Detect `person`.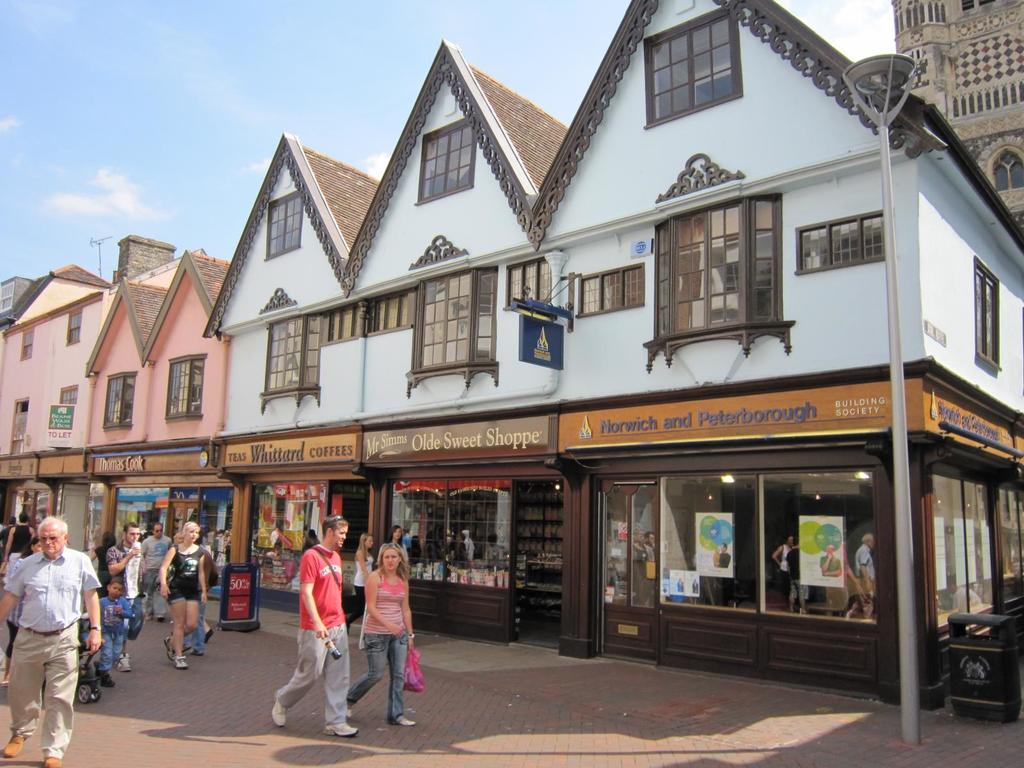
Detected at bbox=(4, 511, 34, 584).
